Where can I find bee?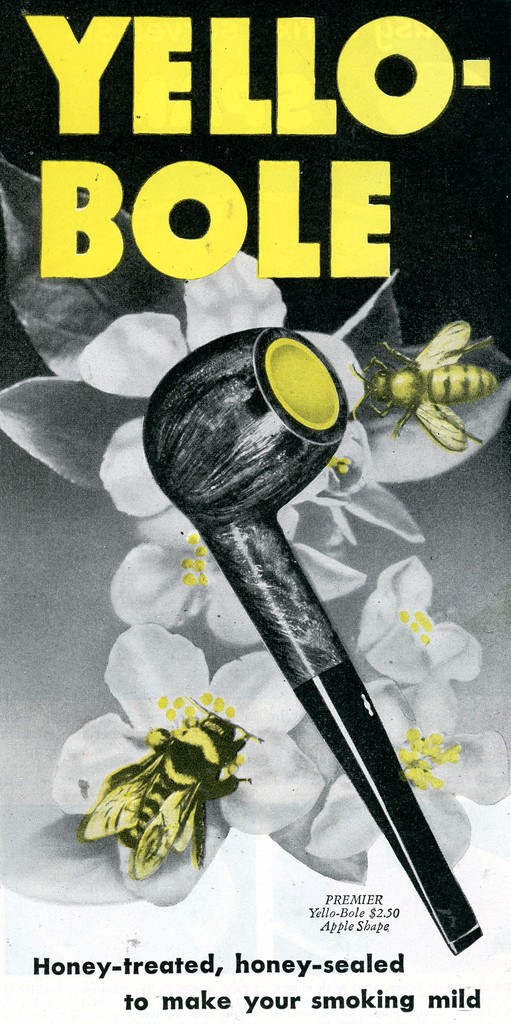
You can find it at [89,703,245,891].
